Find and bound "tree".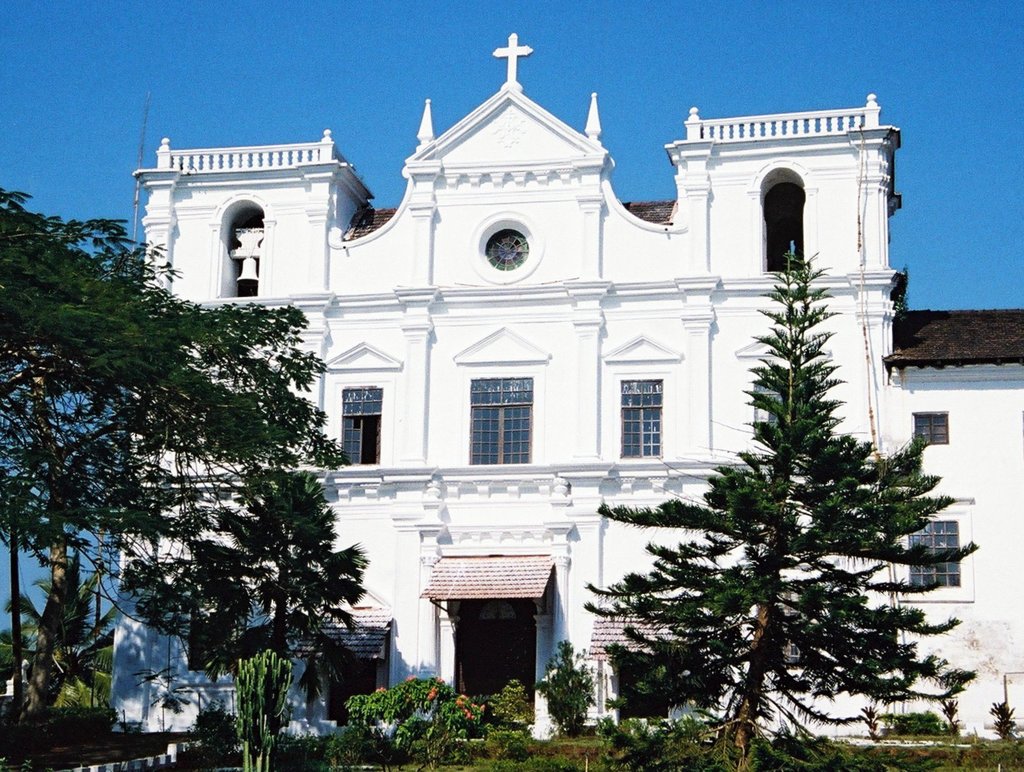
Bound: {"x1": 577, "y1": 250, "x2": 975, "y2": 771}.
